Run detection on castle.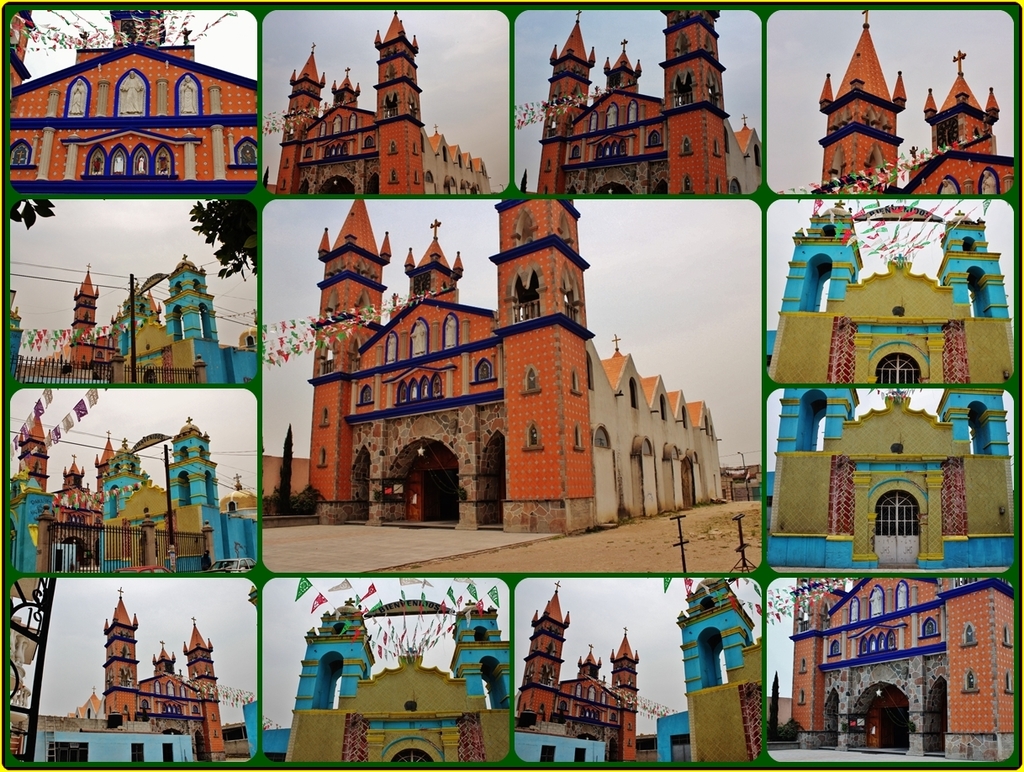
Result: (left=767, top=201, right=1014, bottom=386).
